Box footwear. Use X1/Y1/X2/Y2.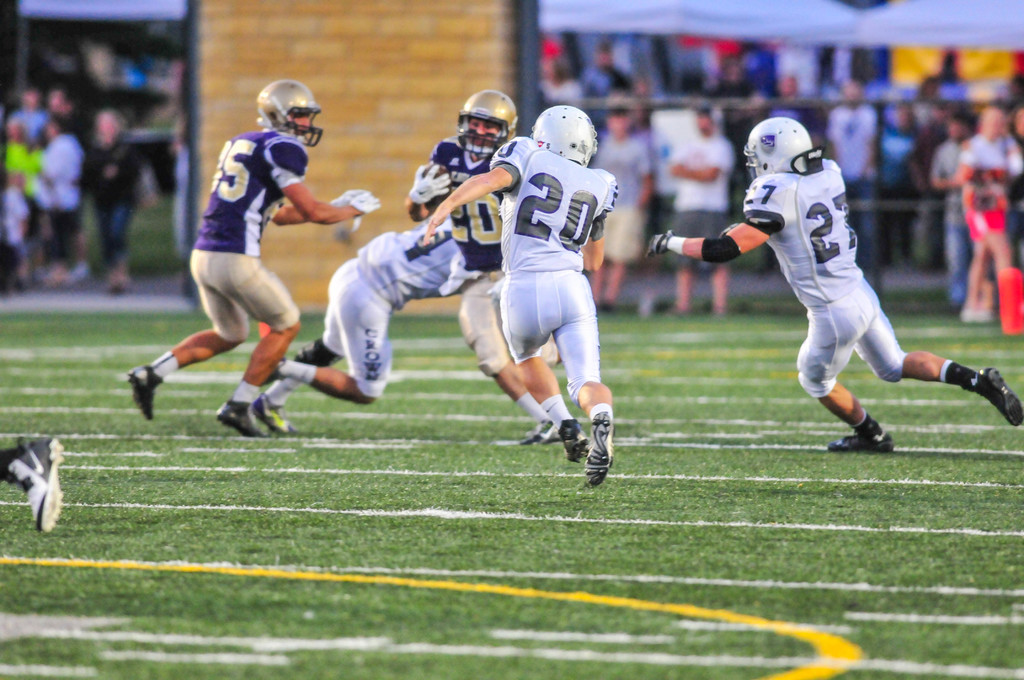
828/435/893/449.
